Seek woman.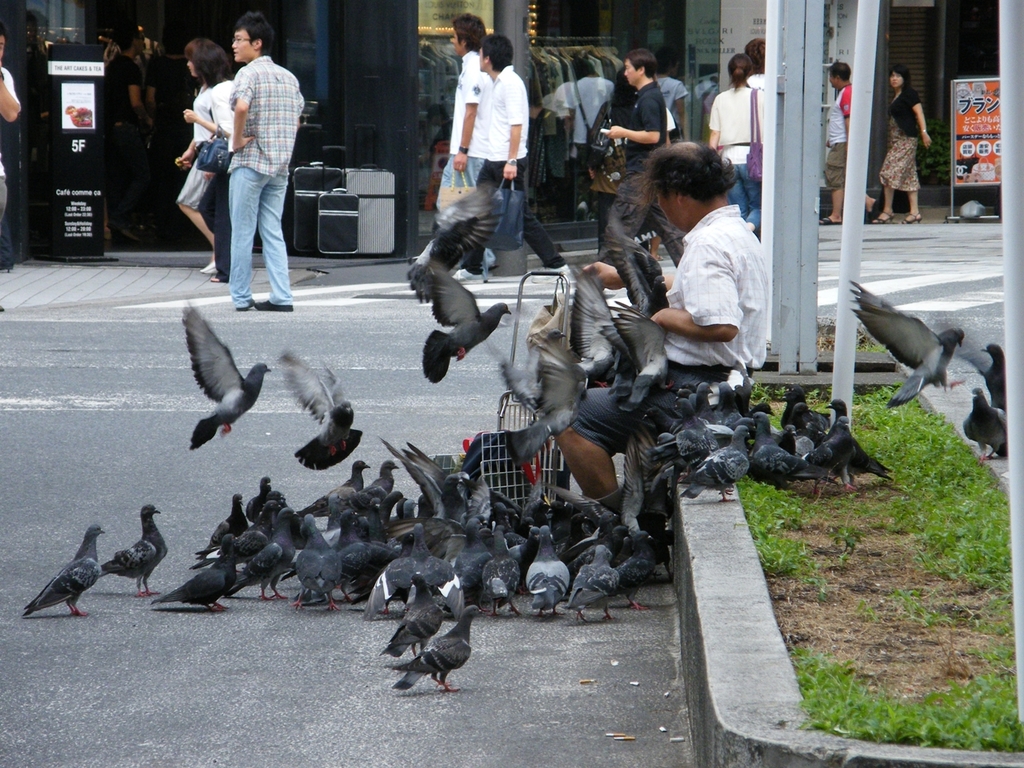
x1=875 y1=79 x2=934 y2=222.
